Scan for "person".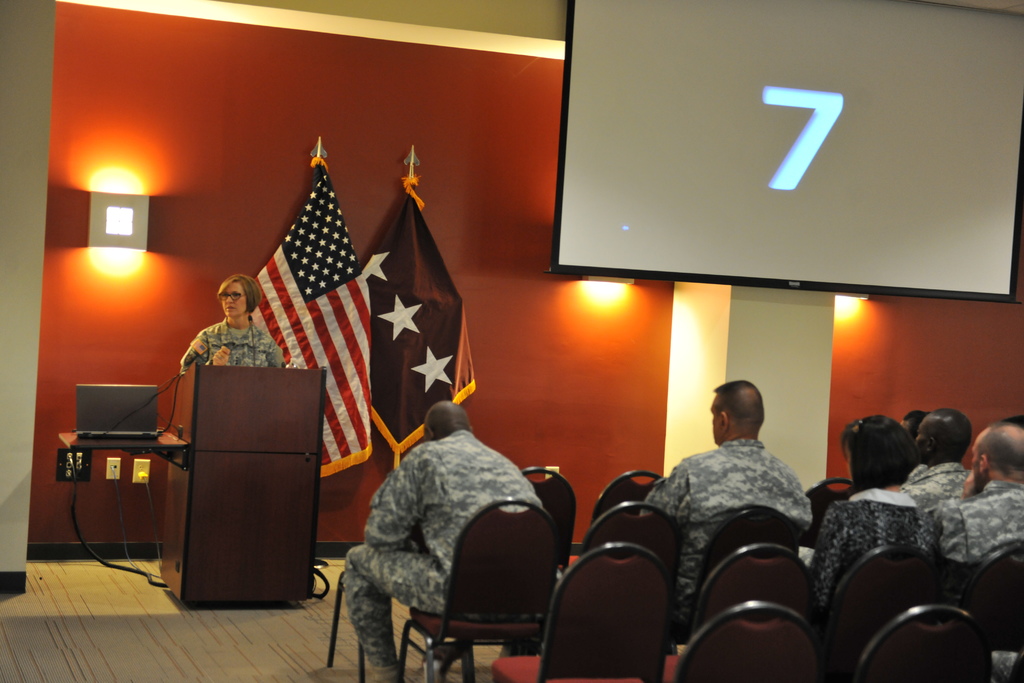
Scan result: (x1=906, y1=409, x2=973, y2=519).
